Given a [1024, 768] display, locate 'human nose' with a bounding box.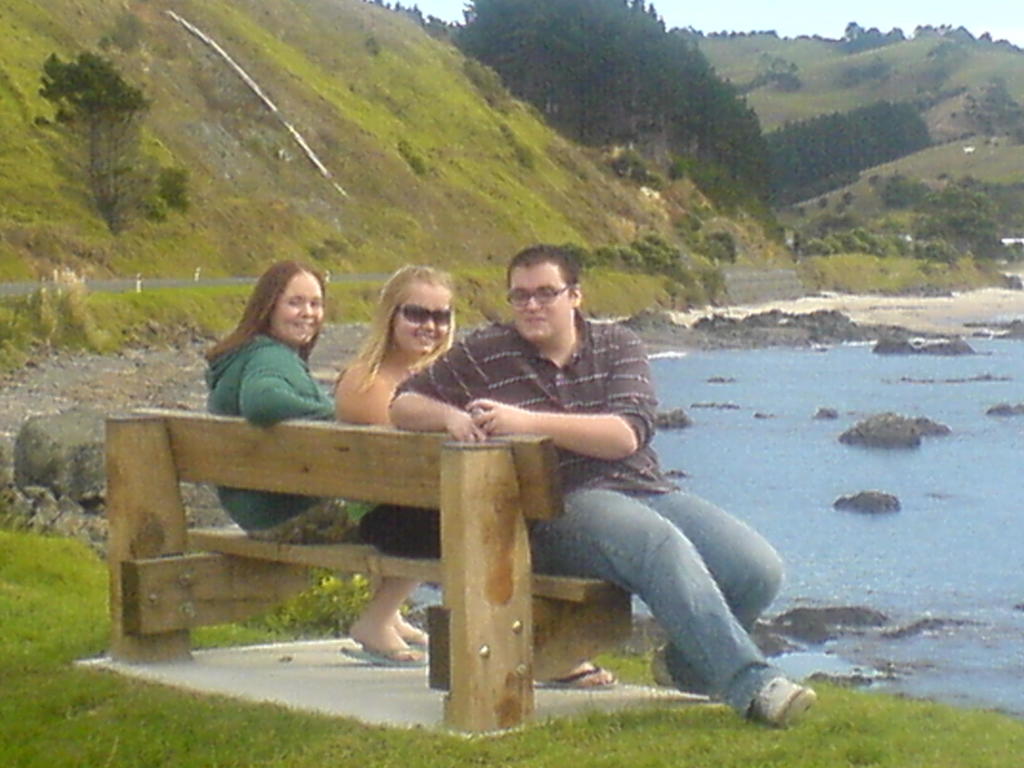
Located: (419, 316, 435, 332).
